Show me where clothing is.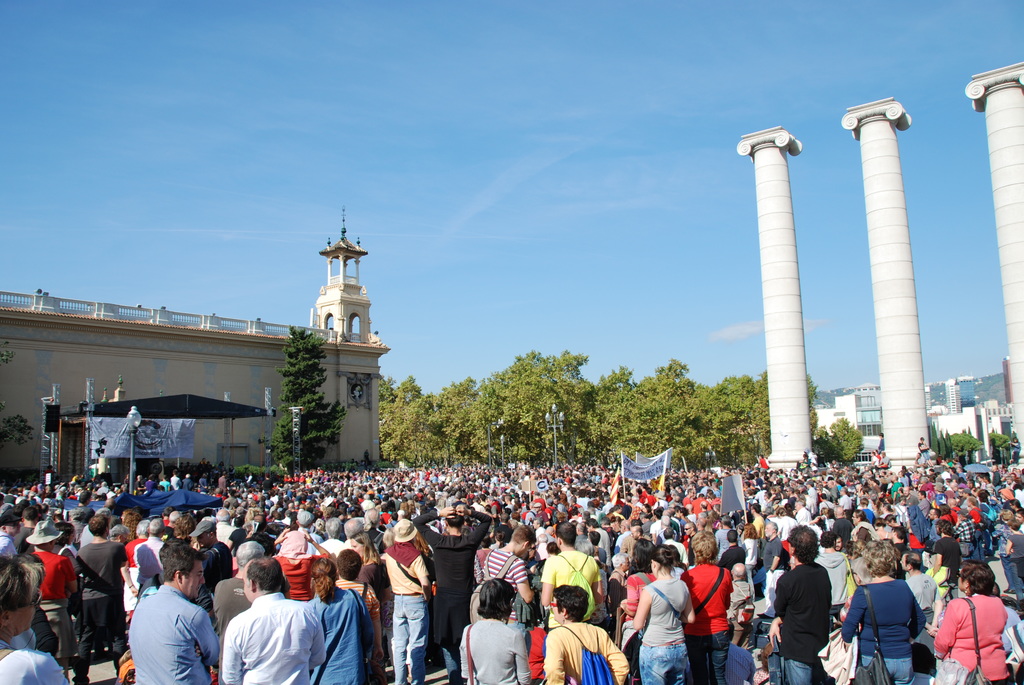
clothing is at x1=540, y1=554, x2=600, y2=610.
